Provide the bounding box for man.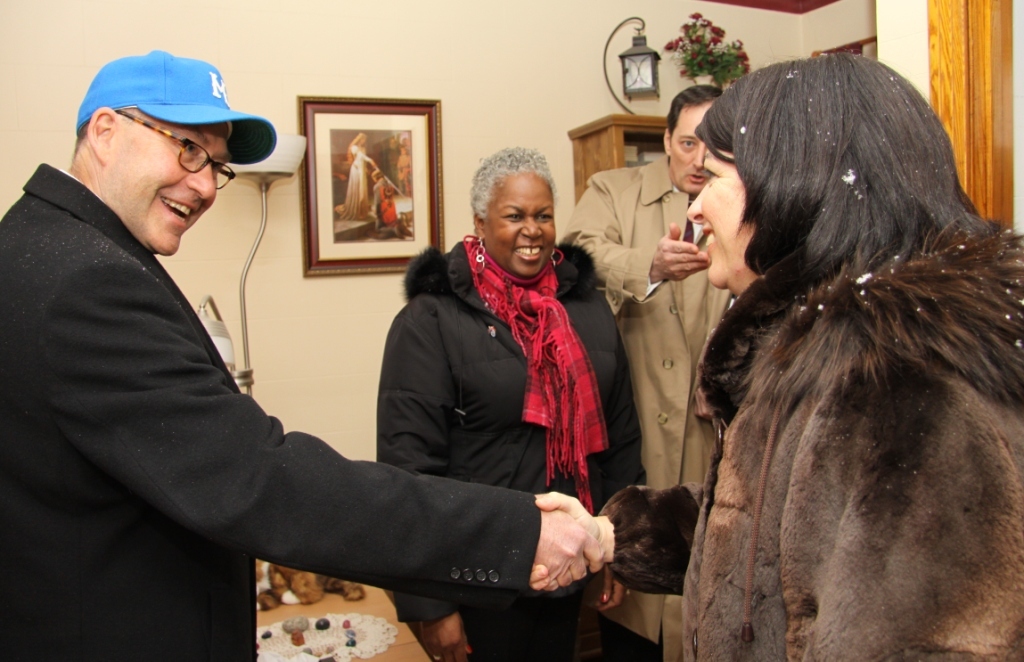
(0,45,600,661).
